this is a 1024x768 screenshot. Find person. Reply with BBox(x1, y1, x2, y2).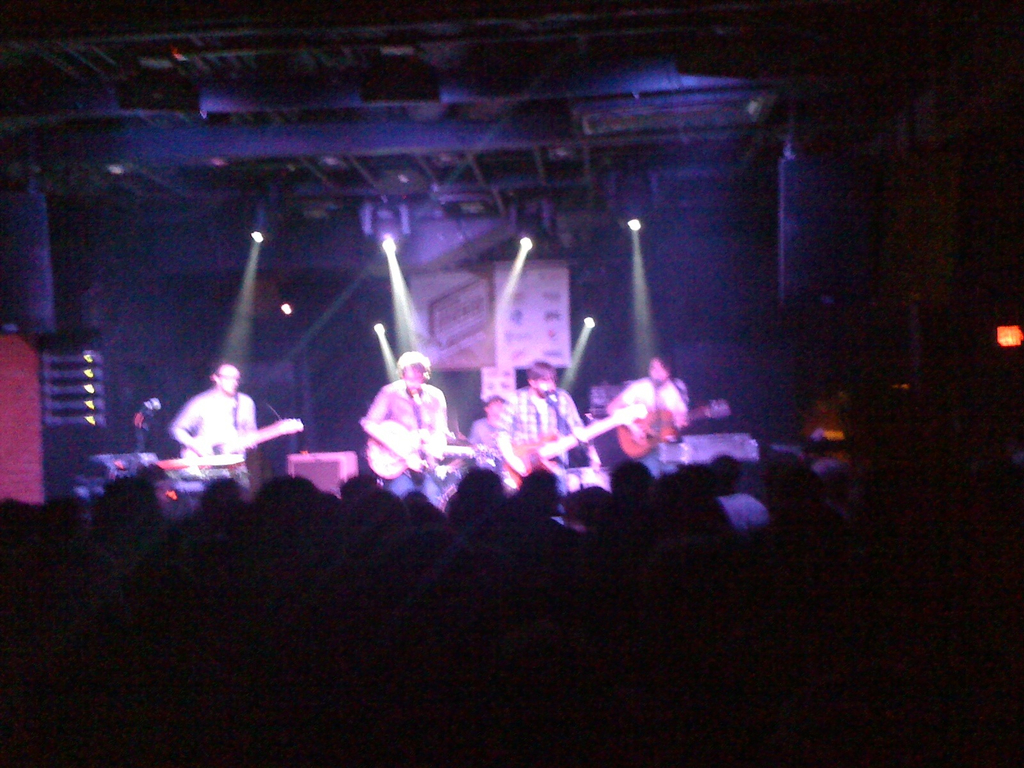
BBox(352, 340, 451, 512).
